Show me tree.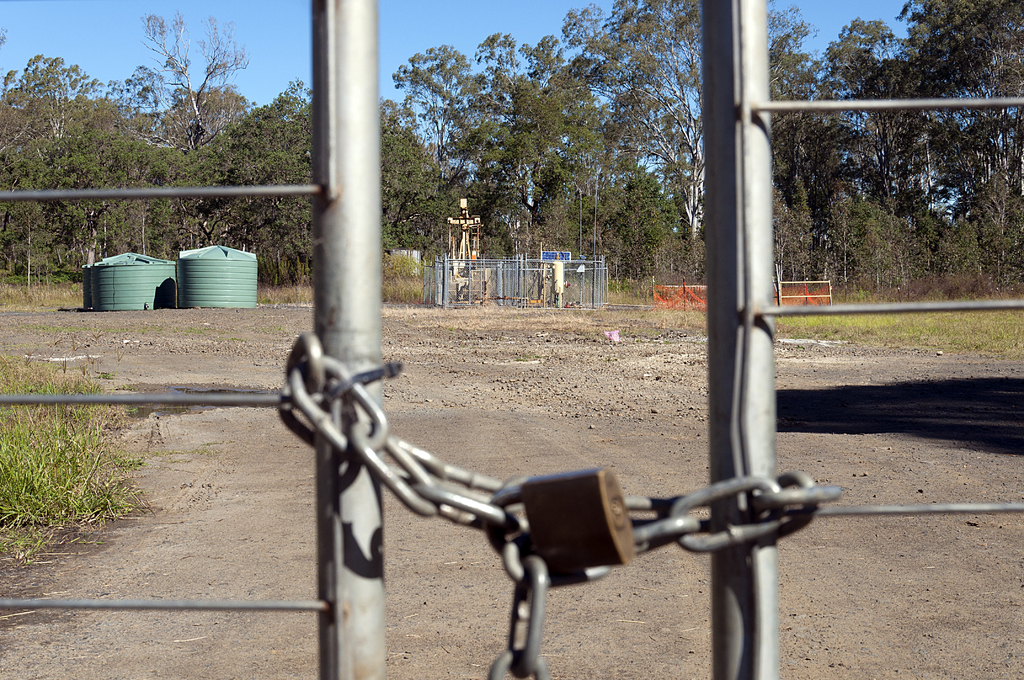
tree is here: <bbox>376, 47, 484, 181</bbox>.
